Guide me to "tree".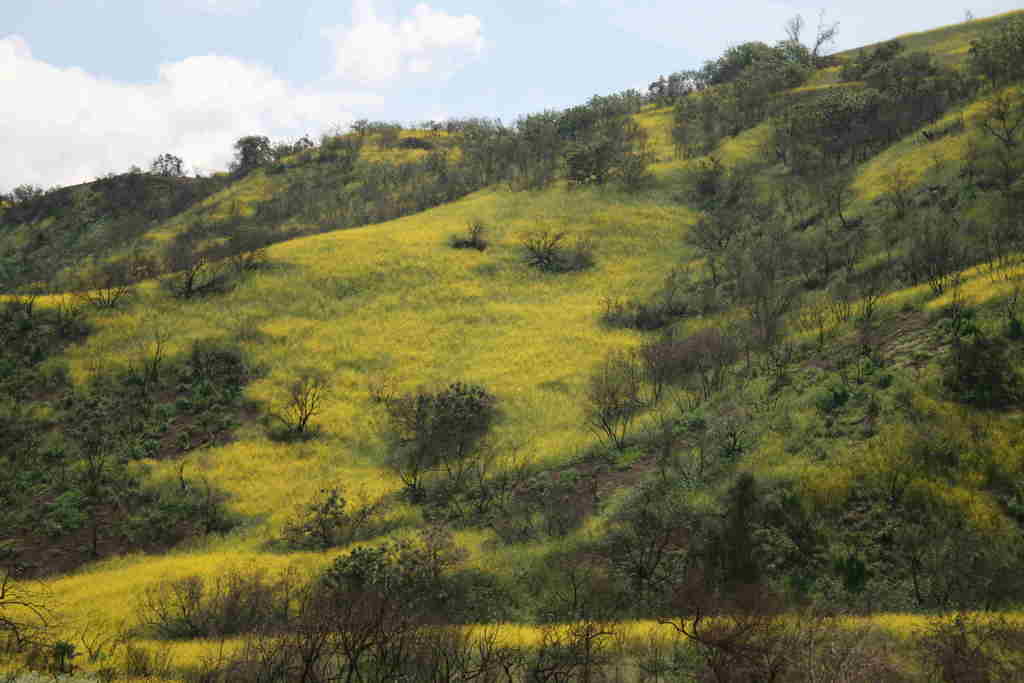
Guidance: bbox(862, 46, 948, 88).
